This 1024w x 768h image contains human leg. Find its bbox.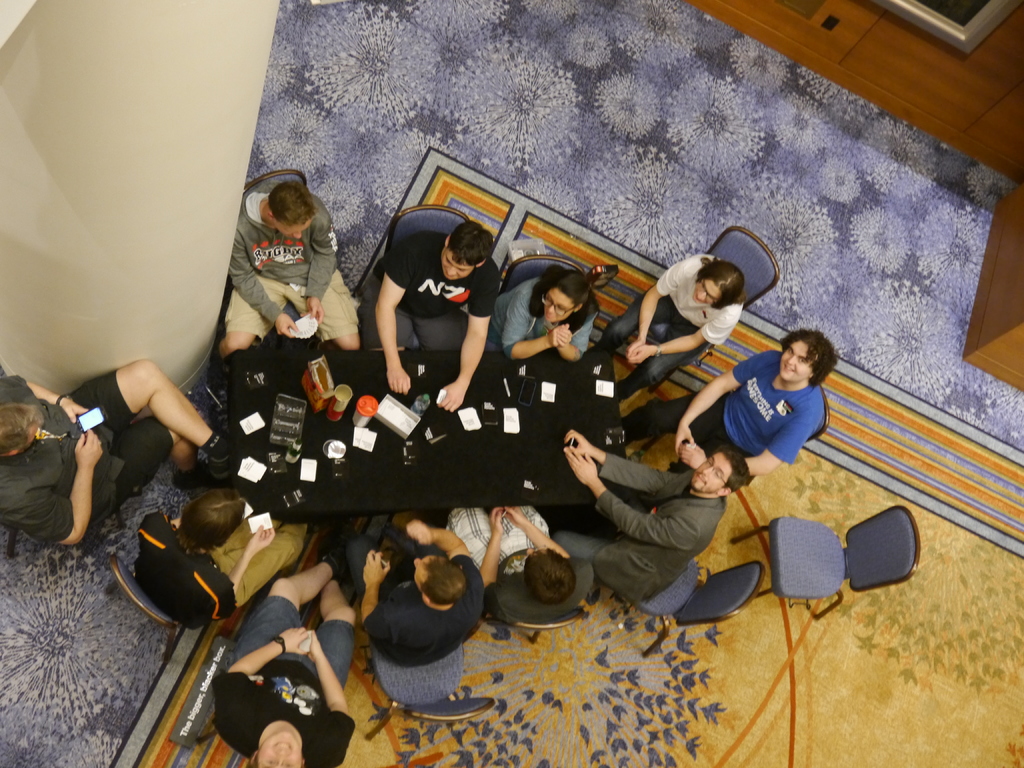
(x1=608, y1=326, x2=698, y2=399).
